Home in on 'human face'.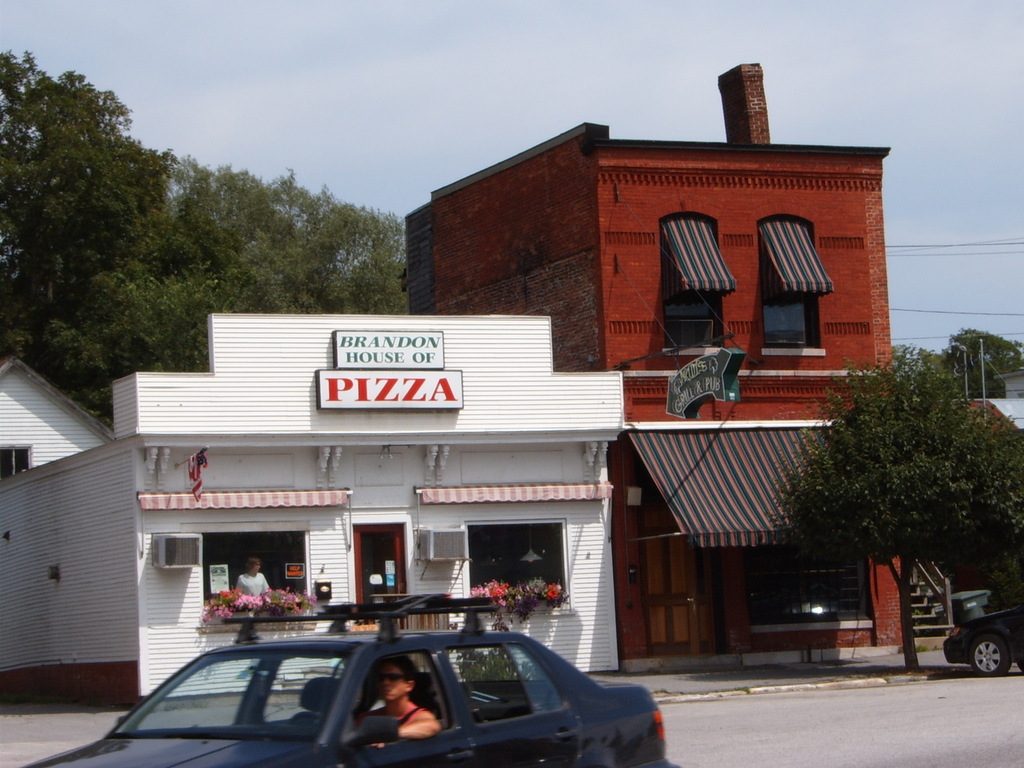
Homed in at <box>248,556,266,580</box>.
